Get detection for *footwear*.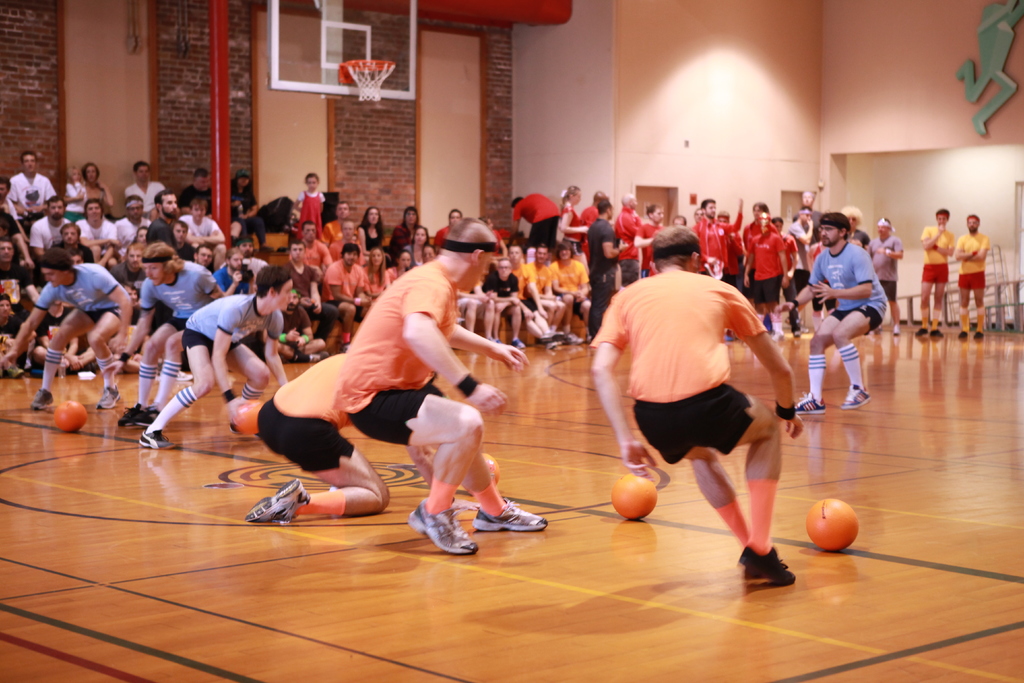
Detection: 477, 496, 547, 533.
